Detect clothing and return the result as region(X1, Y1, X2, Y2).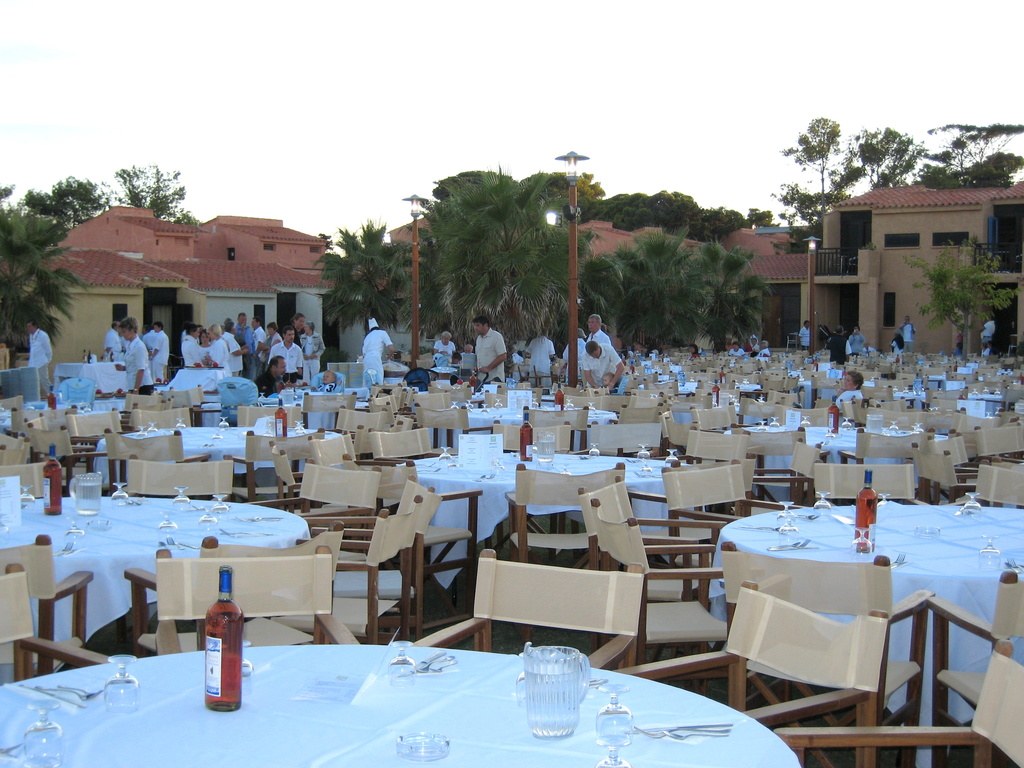
region(833, 389, 865, 410).
